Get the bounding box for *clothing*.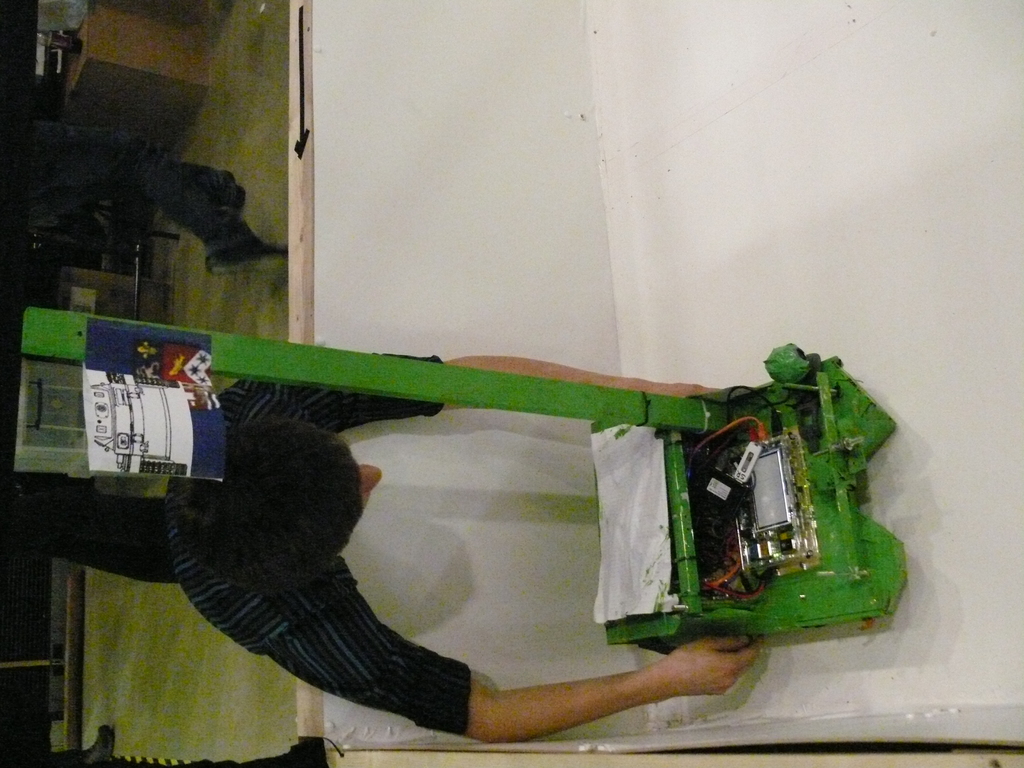
box=[53, 490, 184, 588].
